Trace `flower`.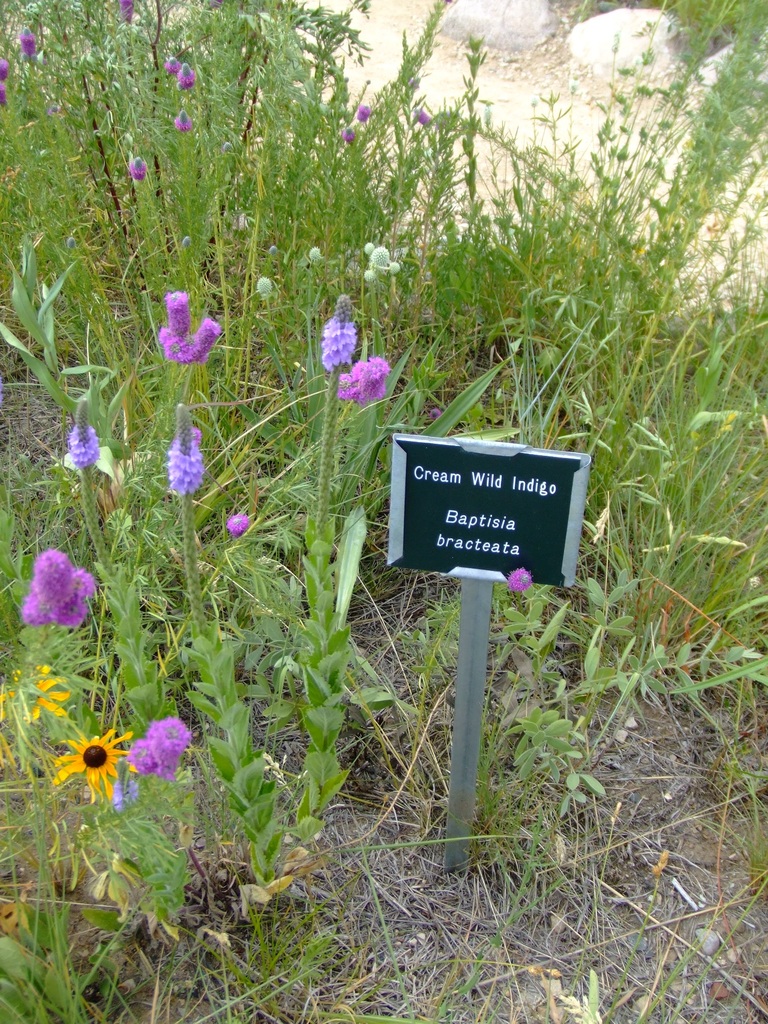
Traced to l=193, t=323, r=223, b=359.
